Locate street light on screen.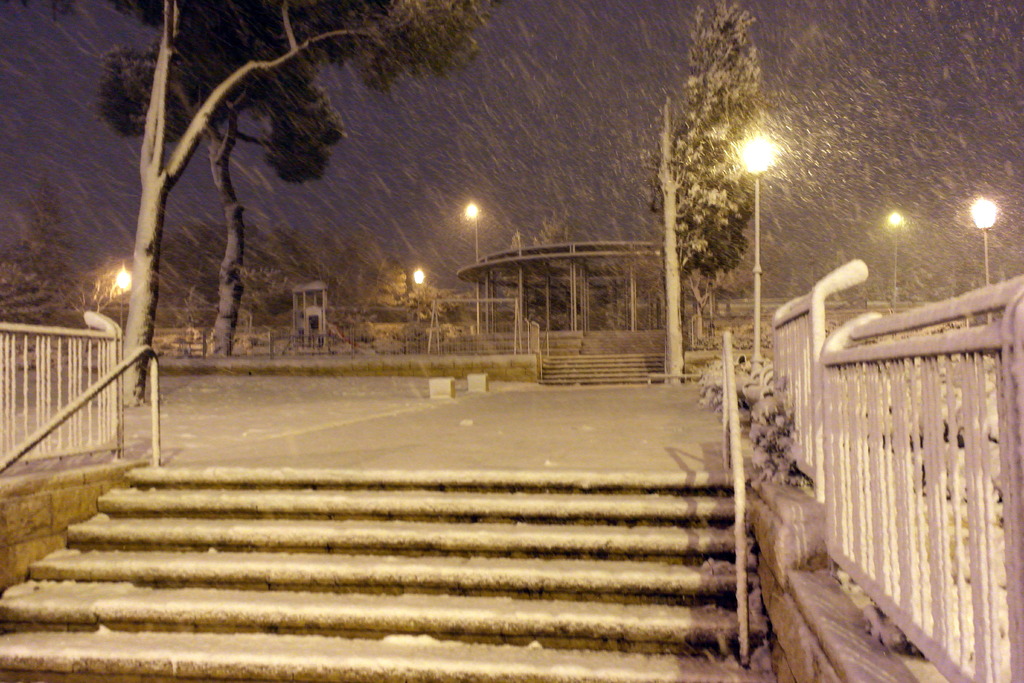
On screen at [x1=463, y1=201, x2=486, y2=329].
